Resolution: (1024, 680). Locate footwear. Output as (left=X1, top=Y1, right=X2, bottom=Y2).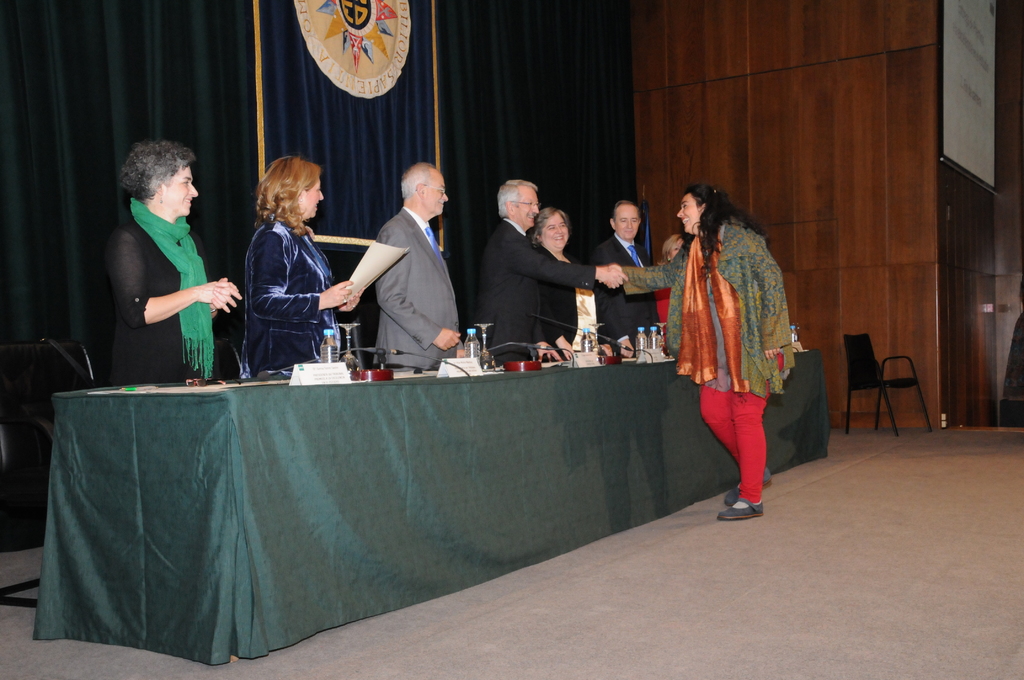
(left=724, top=476, right=774, bottom=504).
